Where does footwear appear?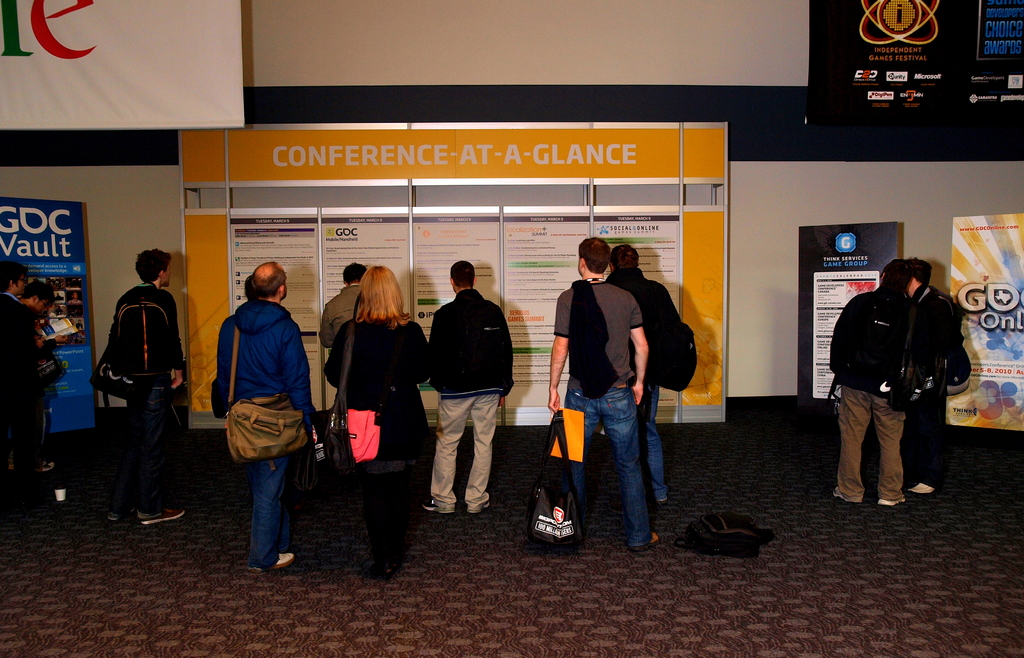
Appears at [138,505,184,525].
